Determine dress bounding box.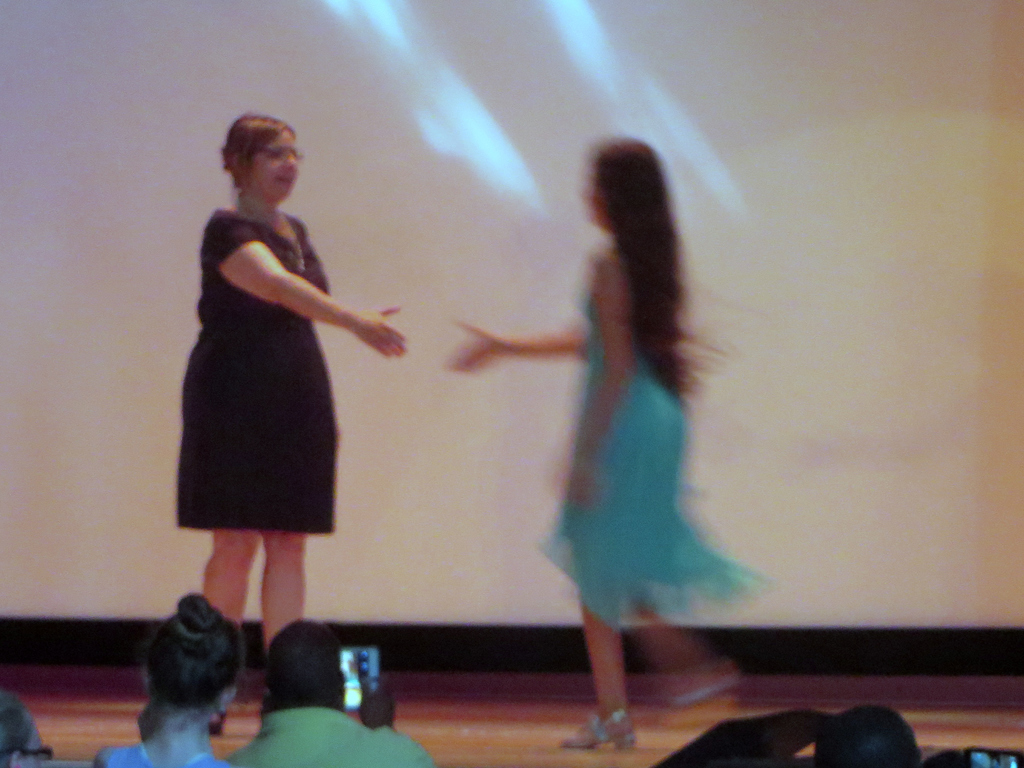
Determined: [x1=178, y1=210, x2=340, y2=533].
